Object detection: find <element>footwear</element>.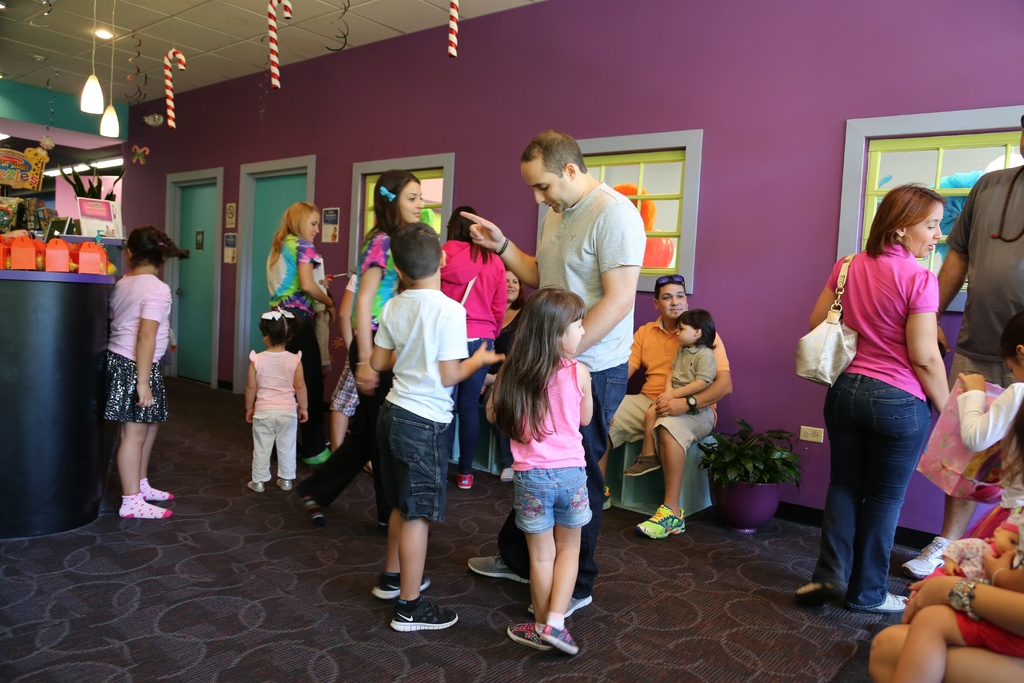
BBox(599, 486, 614, 511).
